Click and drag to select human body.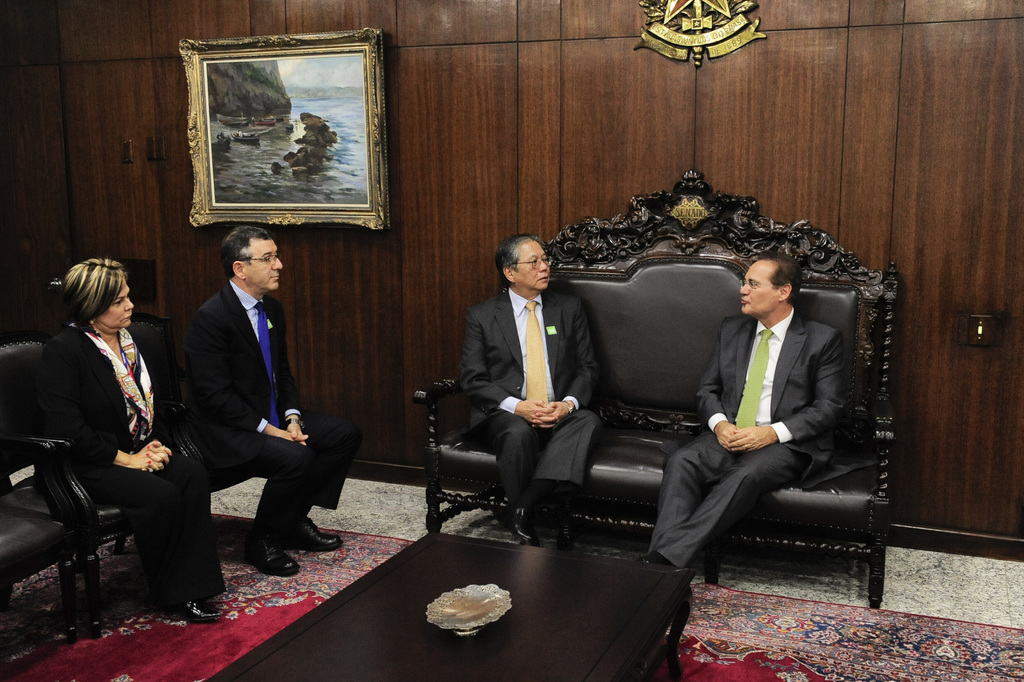
Selection: [x1=175, y1=223, x2=359, y2=546].
